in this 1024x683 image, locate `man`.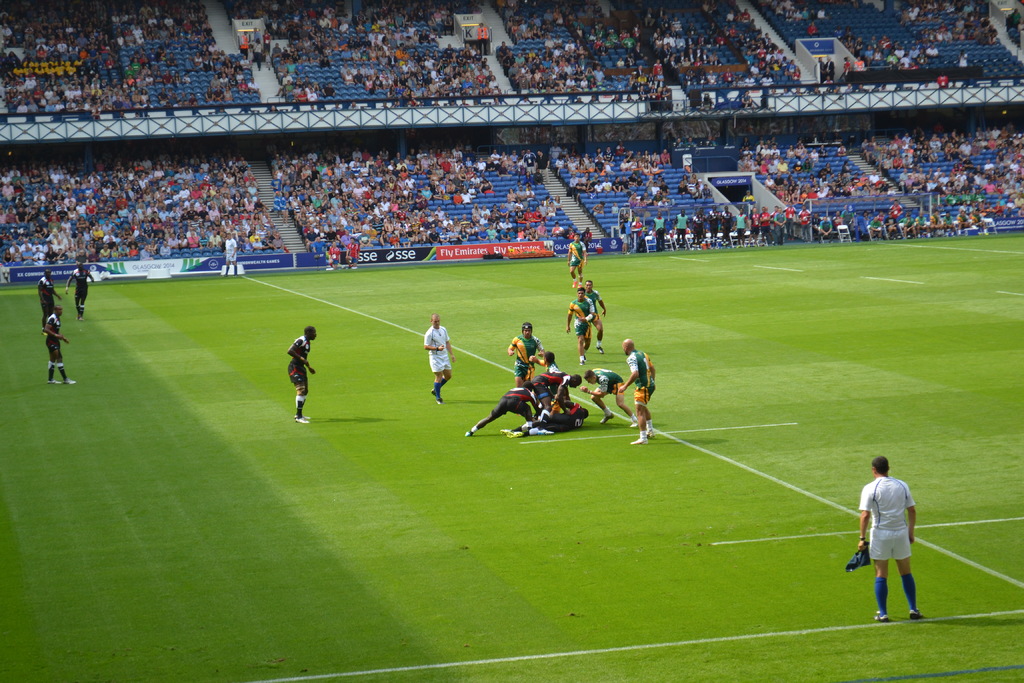
Bounding box: <region>564, 283, 593, 361</region>.
